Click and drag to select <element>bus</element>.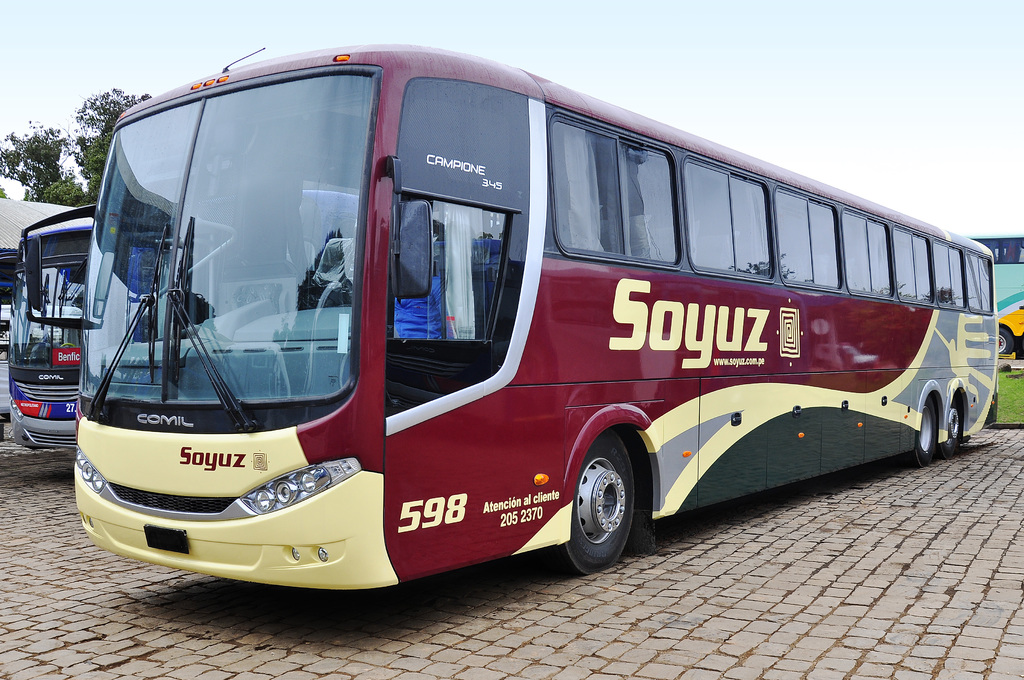
Selection: select_region(956, 228, 1023, 358).
